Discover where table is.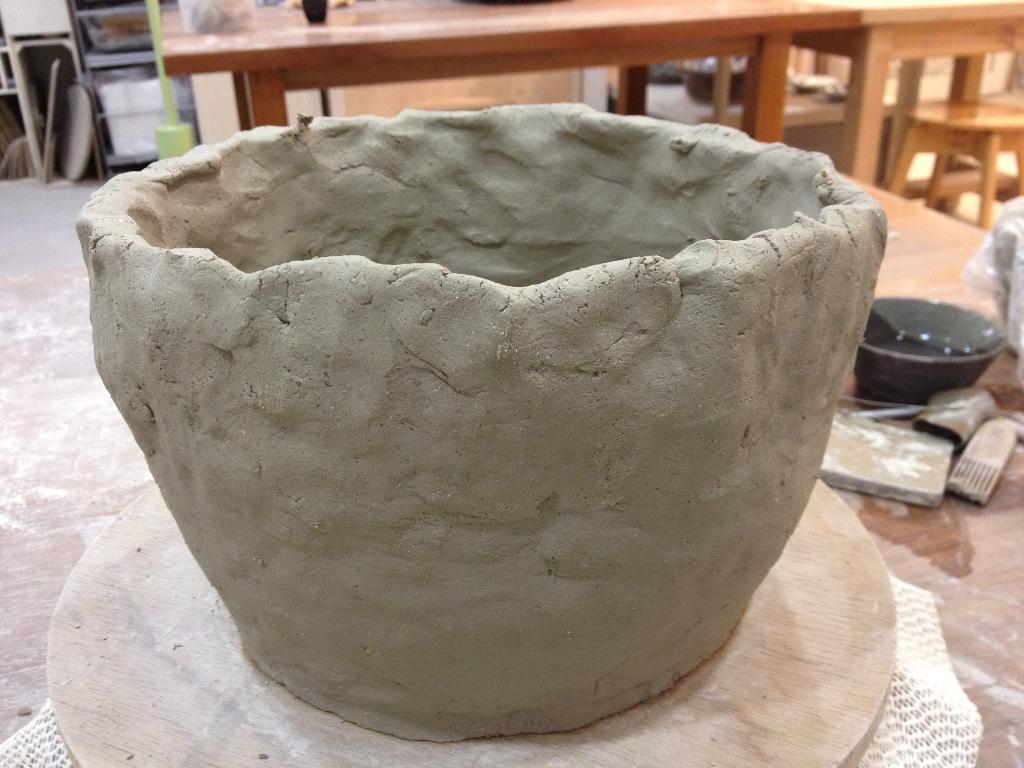
Discovered at 152 0 859 138.
